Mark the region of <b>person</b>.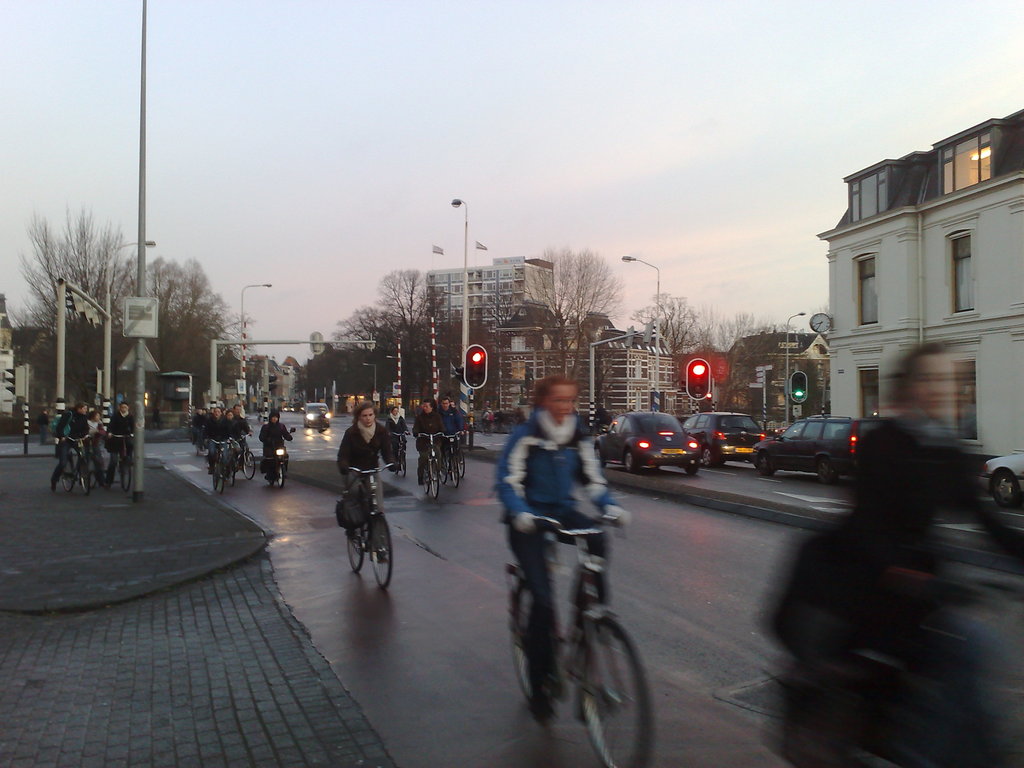
Region: {"x1": 385, "y1": 405, "x2": 409, "y2": 458}.
